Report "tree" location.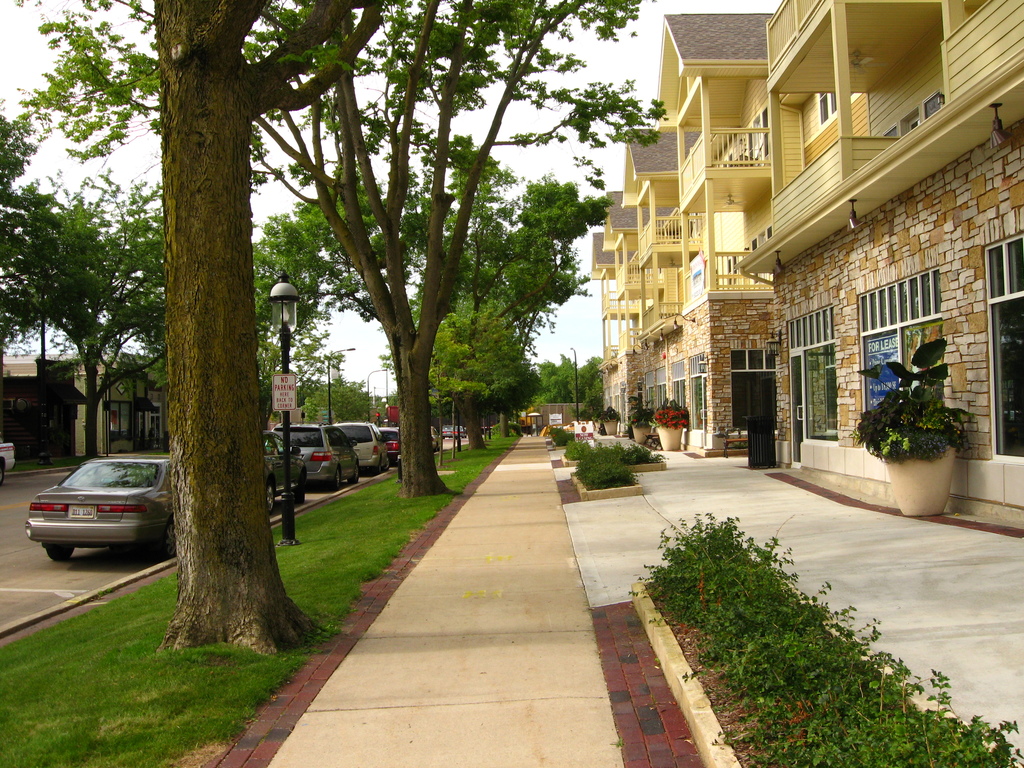
Report: {"left": 15, "top": 171, "right": 167, "bottom": 466}.
